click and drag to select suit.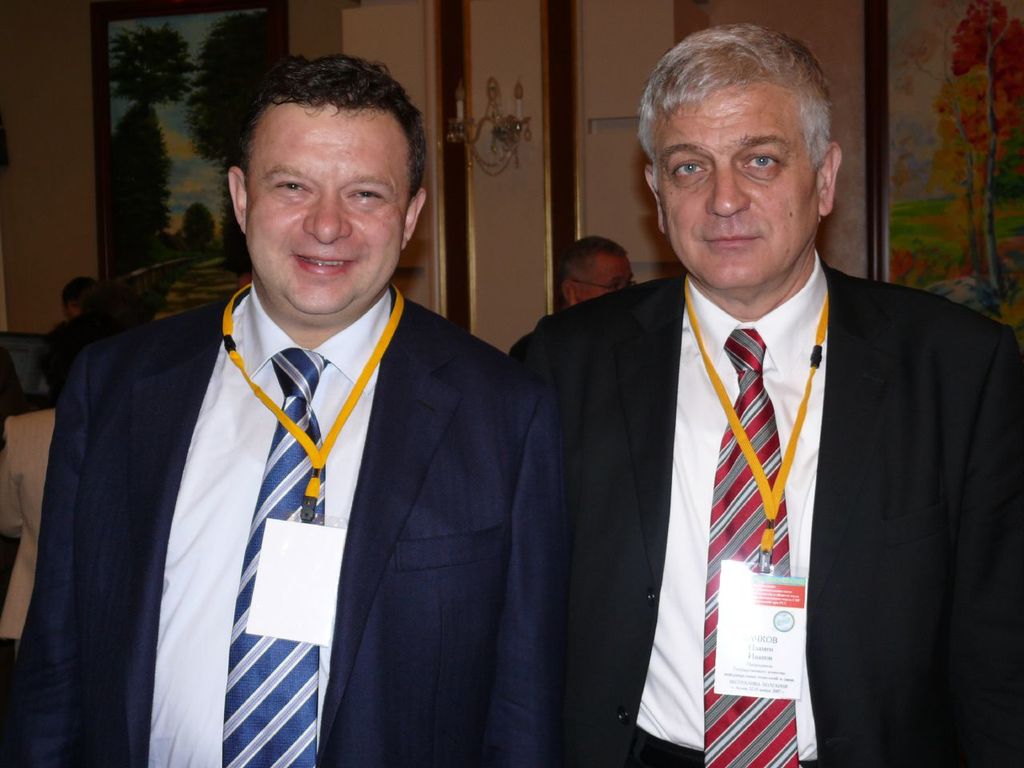
Selection: <region>0, 277, 505, 767</region>.
